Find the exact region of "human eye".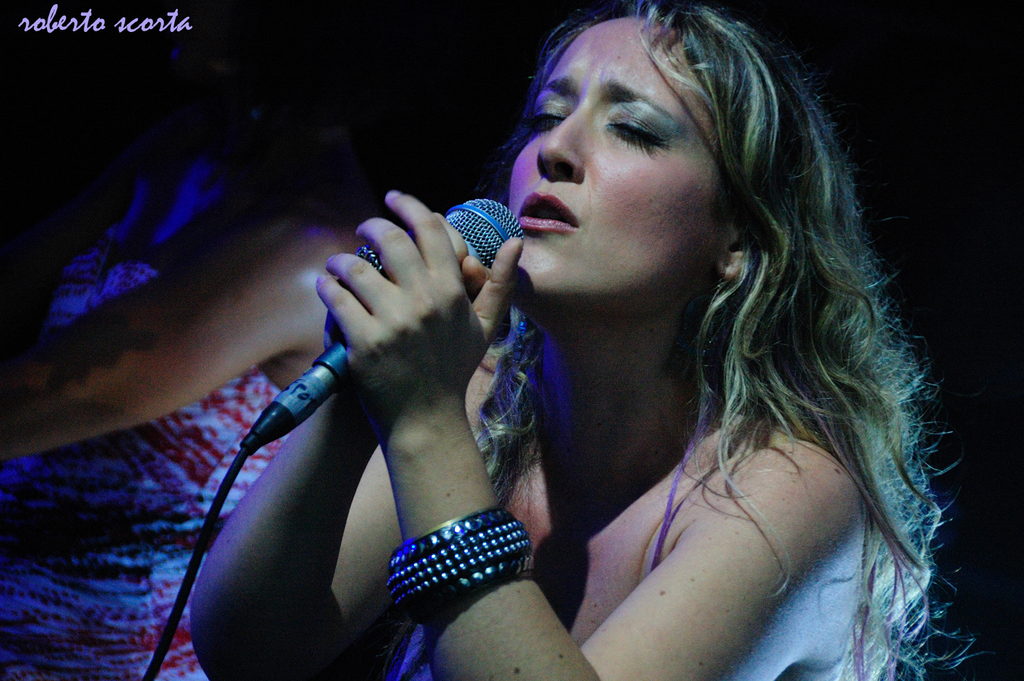
Exact region: bbox=(608, 83, 699, 145).
